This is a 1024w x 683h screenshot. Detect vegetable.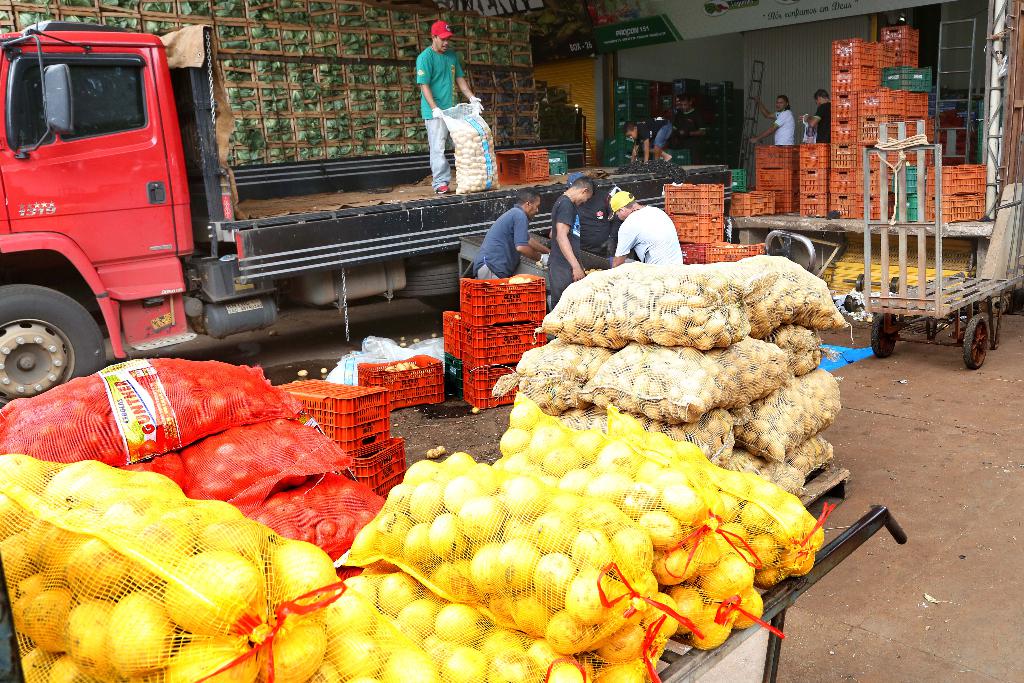
[left=0, top=24, right=11, bottom=37].
